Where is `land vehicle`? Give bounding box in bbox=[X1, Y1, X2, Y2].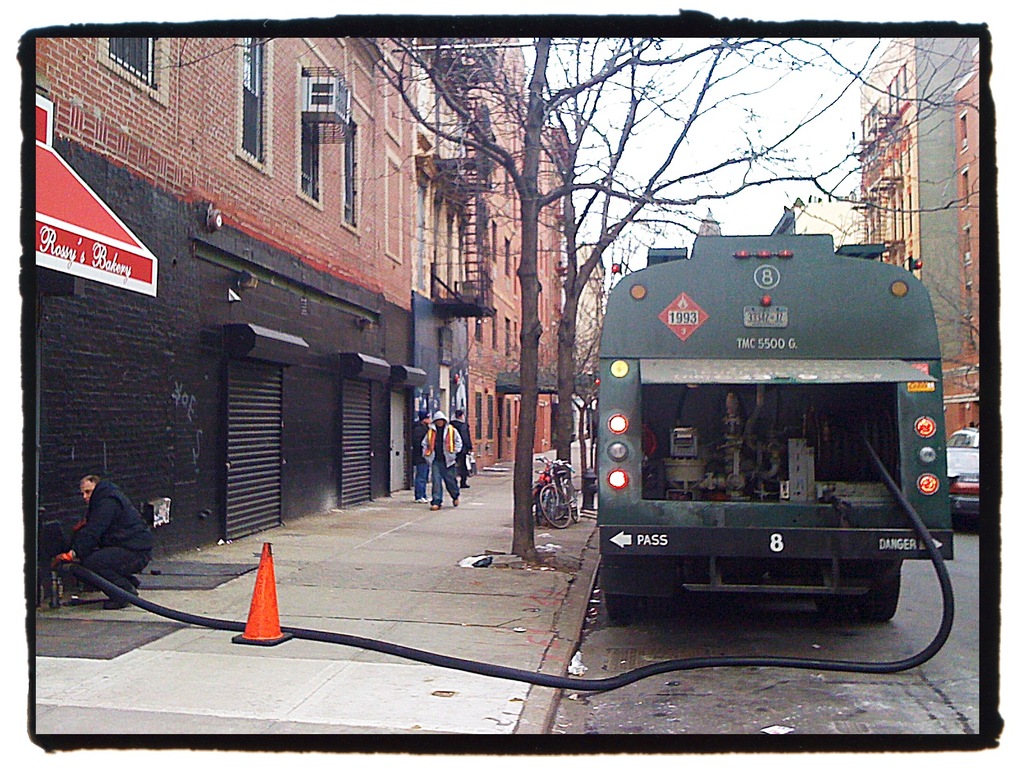
bbox=[947, 469, 979, 515].
